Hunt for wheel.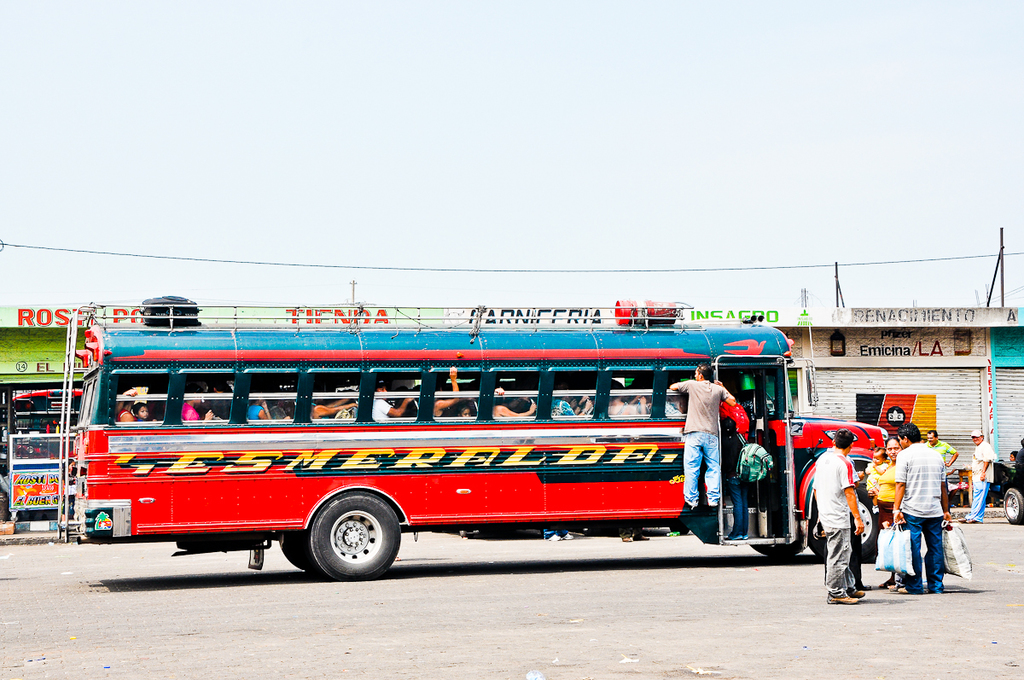
Hunted down at 300:501:400:576.
